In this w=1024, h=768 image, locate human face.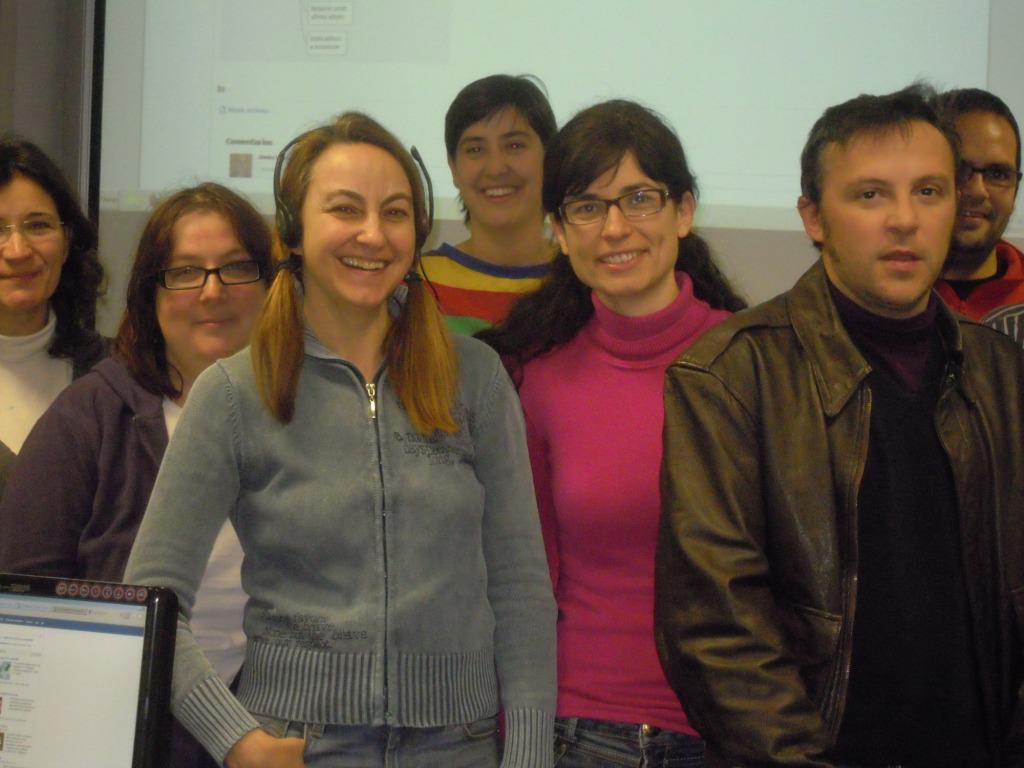
Bounding box: 452:103:544:229.
